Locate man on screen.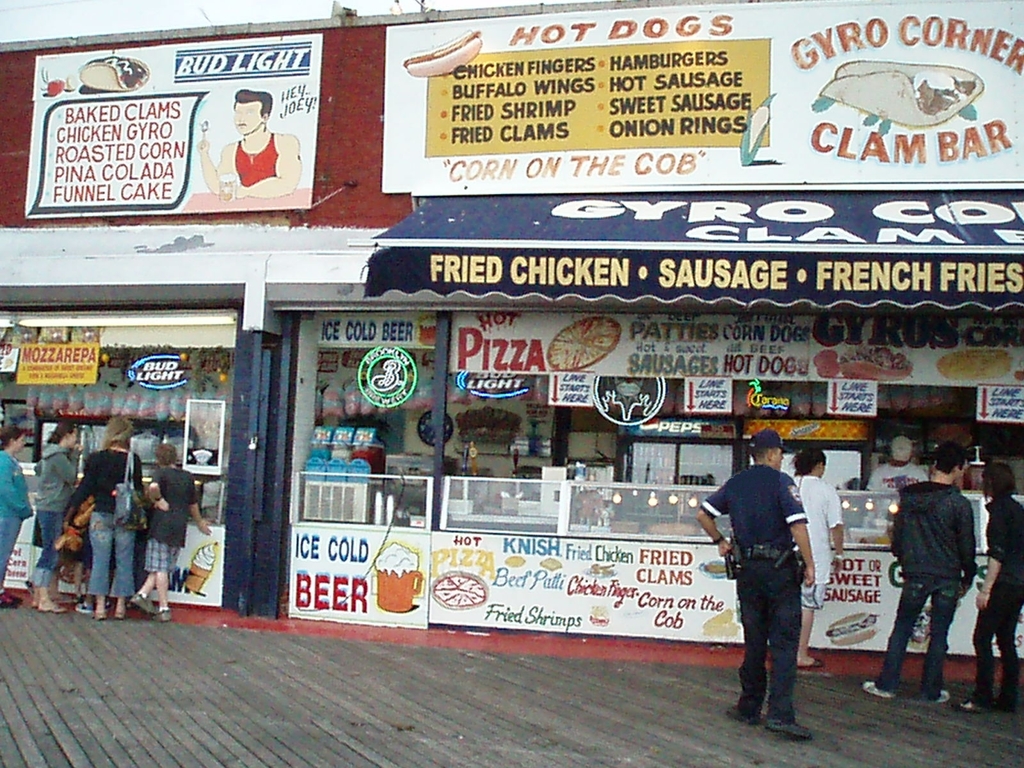
On screen at x1=888 y1=468 x2=996 y2=714.
